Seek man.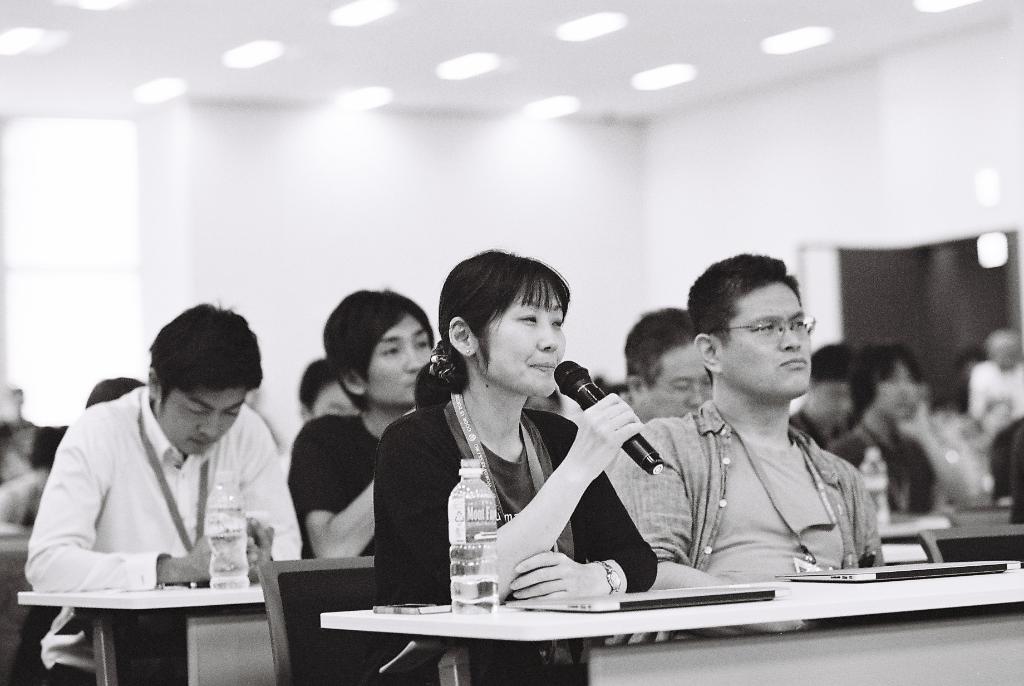
bbox=(824, 339, 942, 516).
